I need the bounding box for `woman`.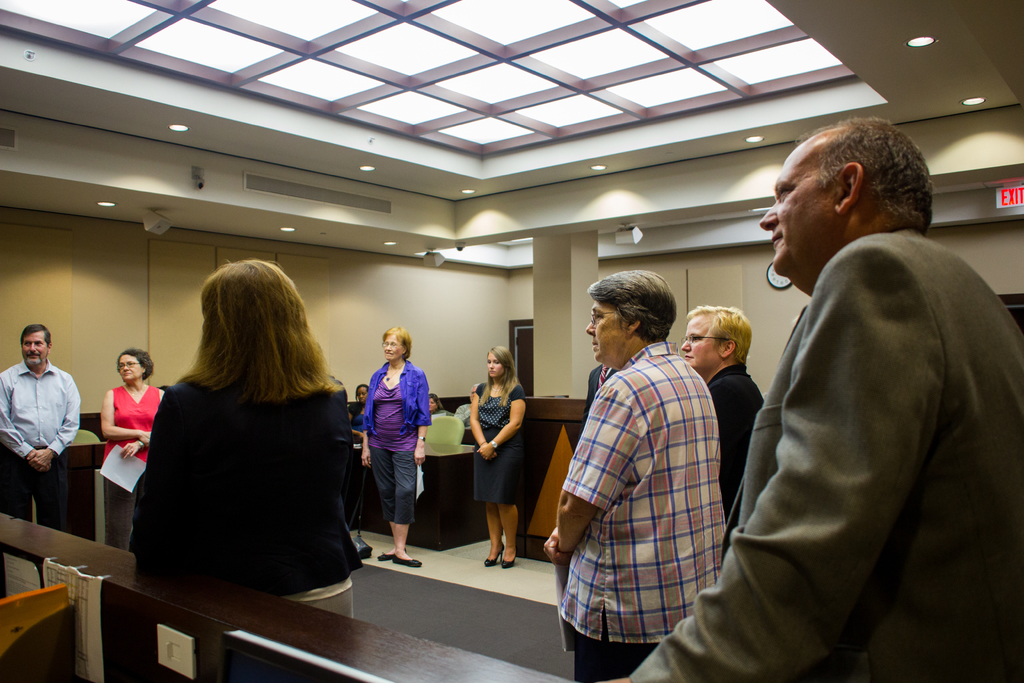
Here it is: select_region(108, 350, 172, 561).
